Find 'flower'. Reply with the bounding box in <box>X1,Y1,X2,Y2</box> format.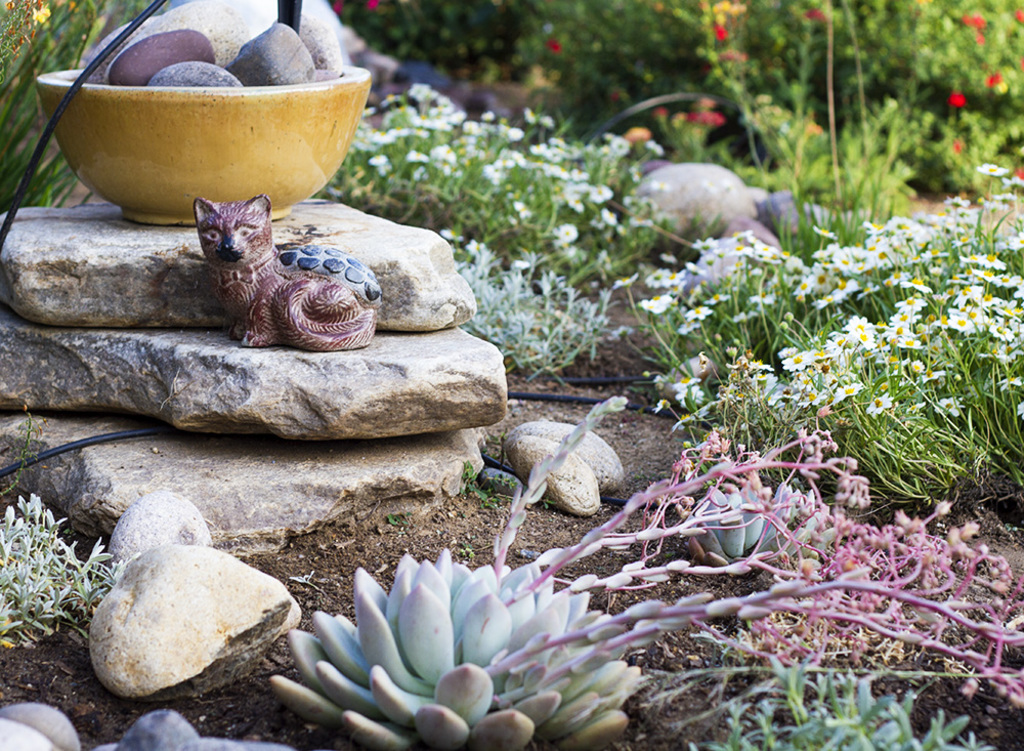
<box>799,5,831,26</box>.
